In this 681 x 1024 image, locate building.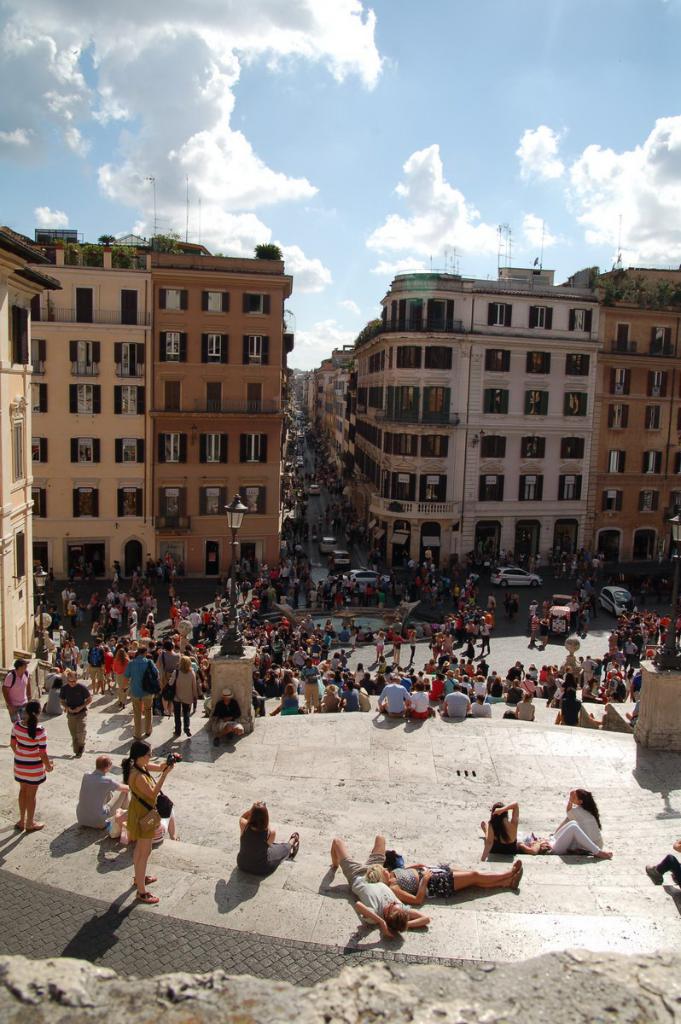
Bounding box: {"left": 0, "top": 228, "right": 55, "bottom": 673}.
